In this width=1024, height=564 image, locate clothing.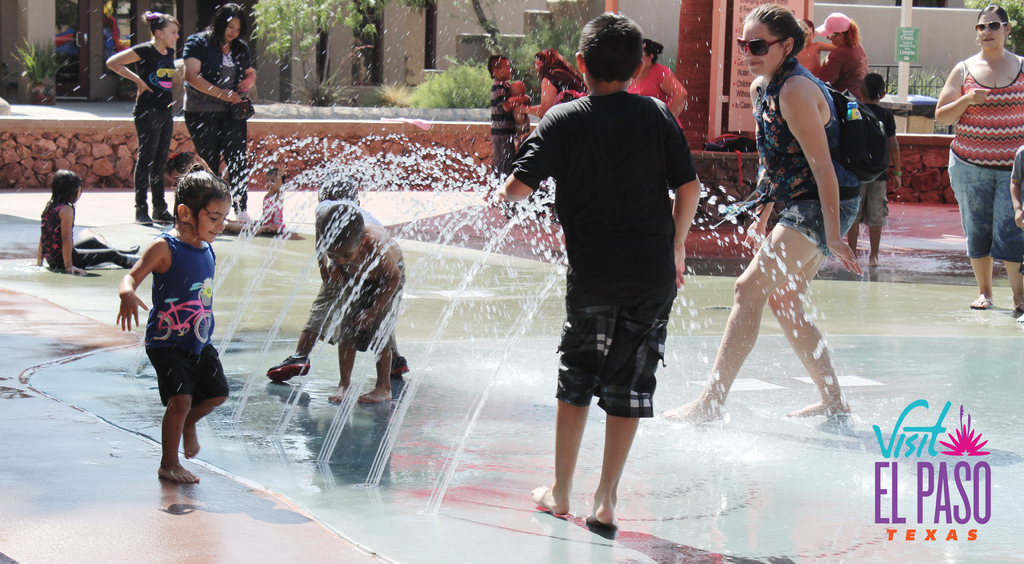
Bounding box: bbox=(778, 200, 870, 262).
